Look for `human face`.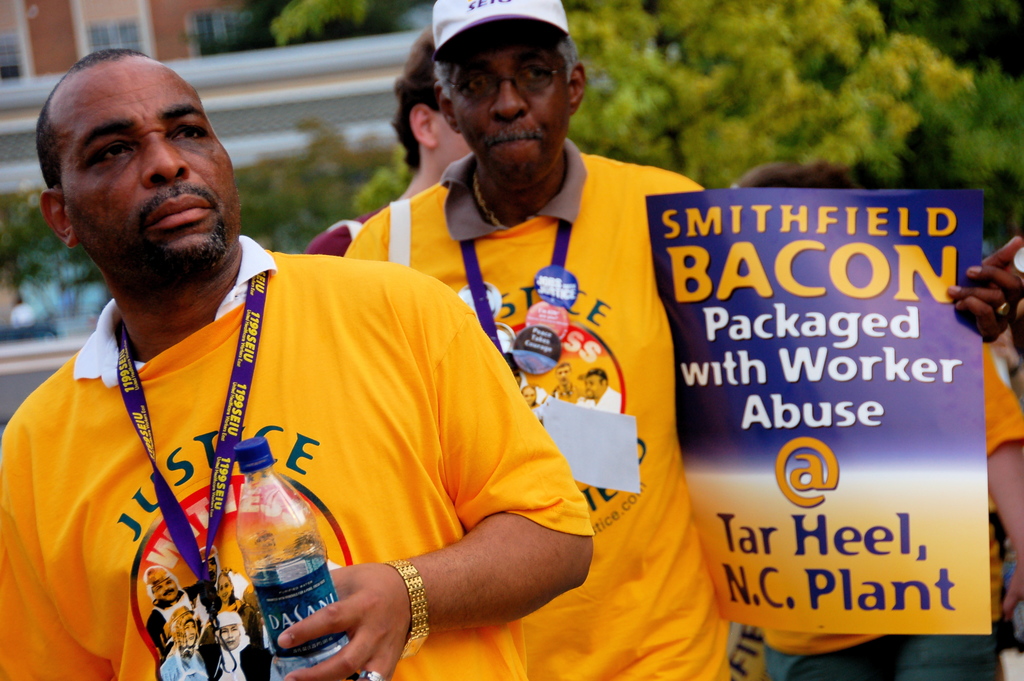
Found: 65 72 236 259.
